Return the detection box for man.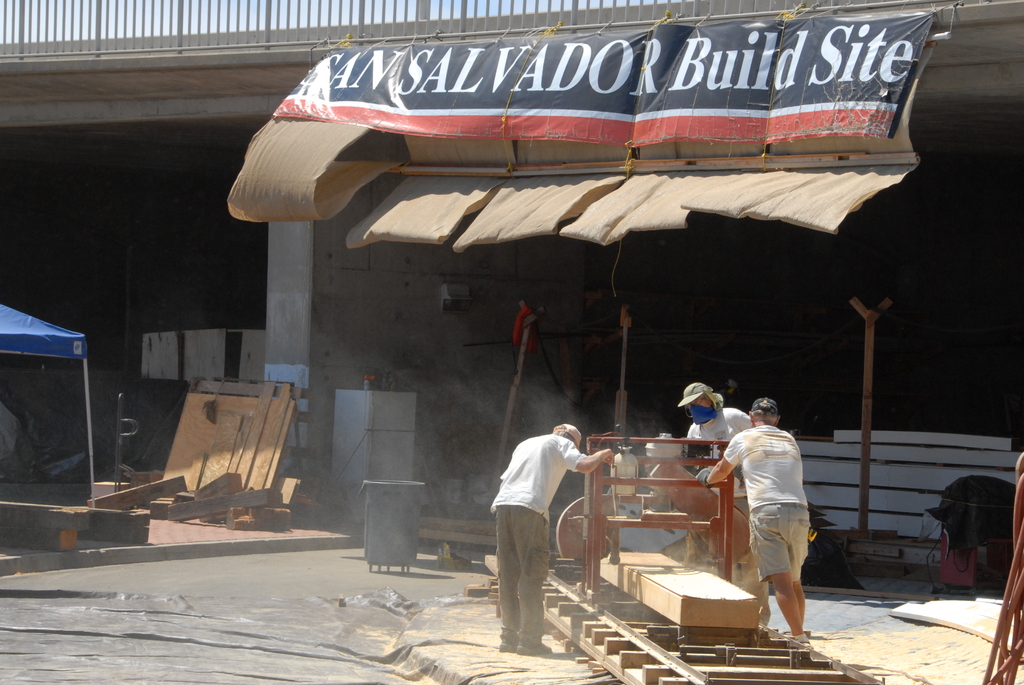
pyautogui.locateOnScreen(703, 397, 819, 641).
